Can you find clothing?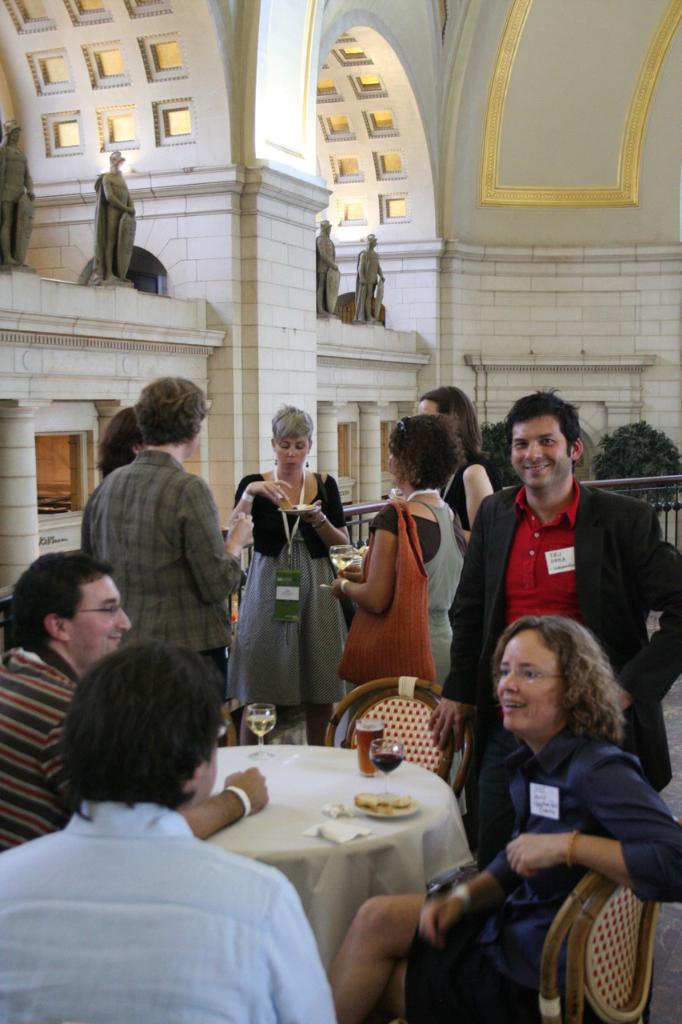
Yes, bounding box: {"left": 372, "top": 489, "right": 469, "bottom": 685}.
